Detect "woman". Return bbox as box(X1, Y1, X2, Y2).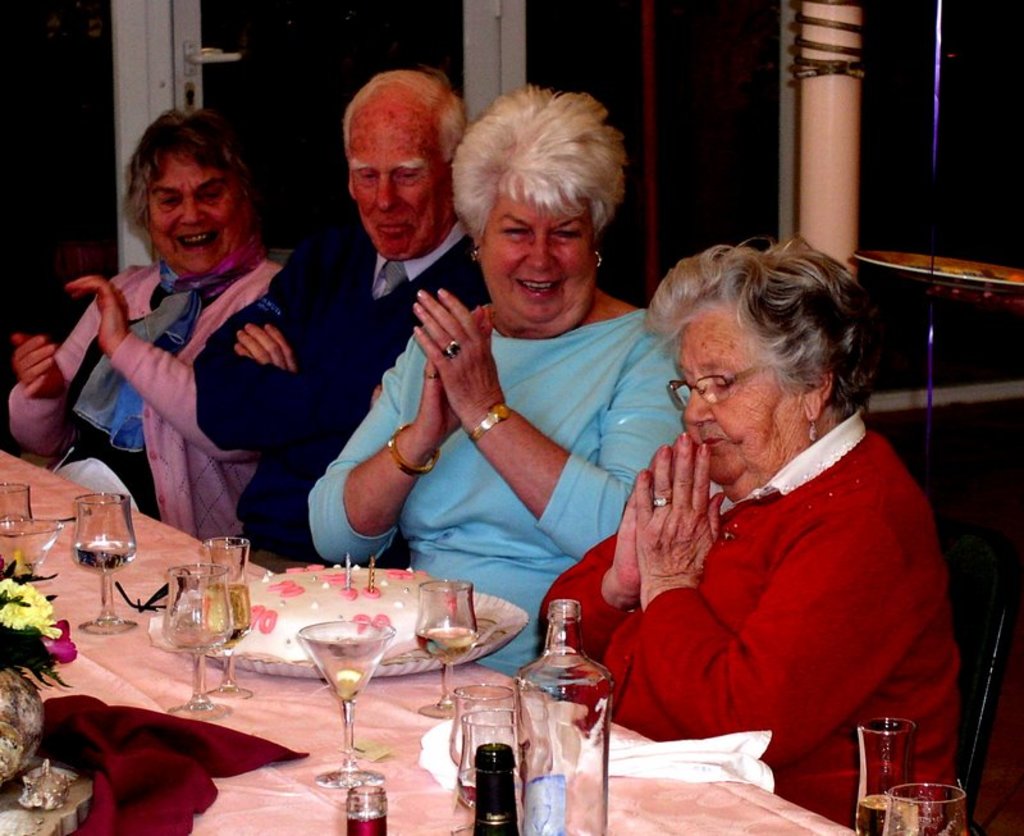
box(541, 236, 961, 827).
